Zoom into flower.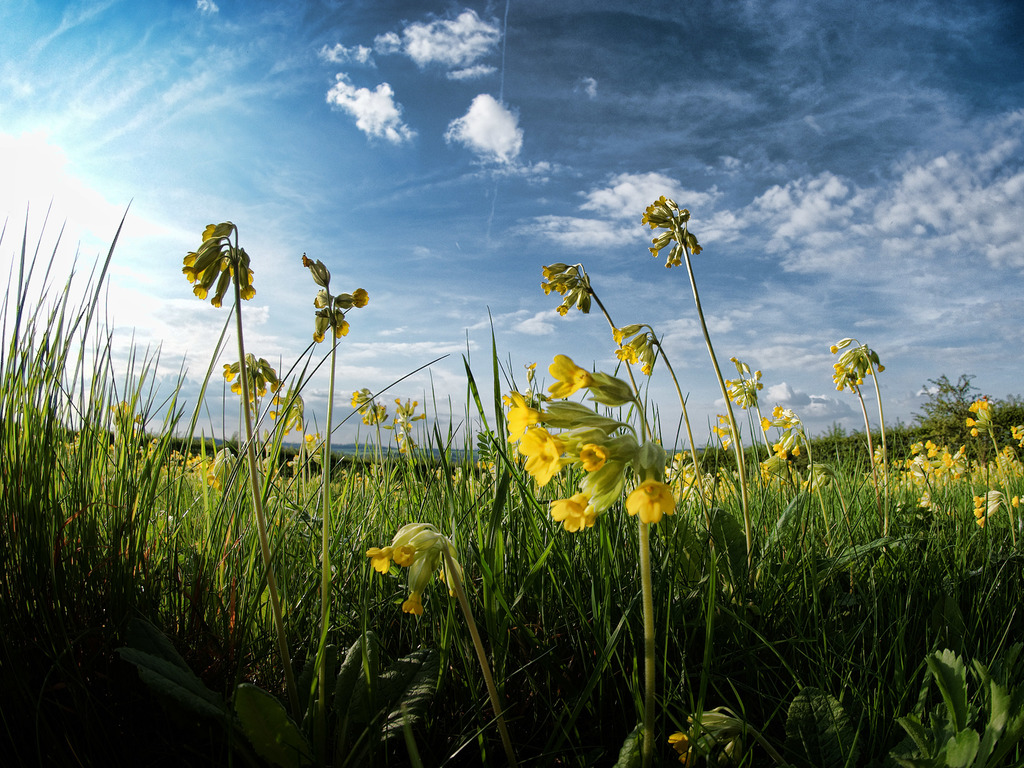
Zoom target: 830/333/875/389.
